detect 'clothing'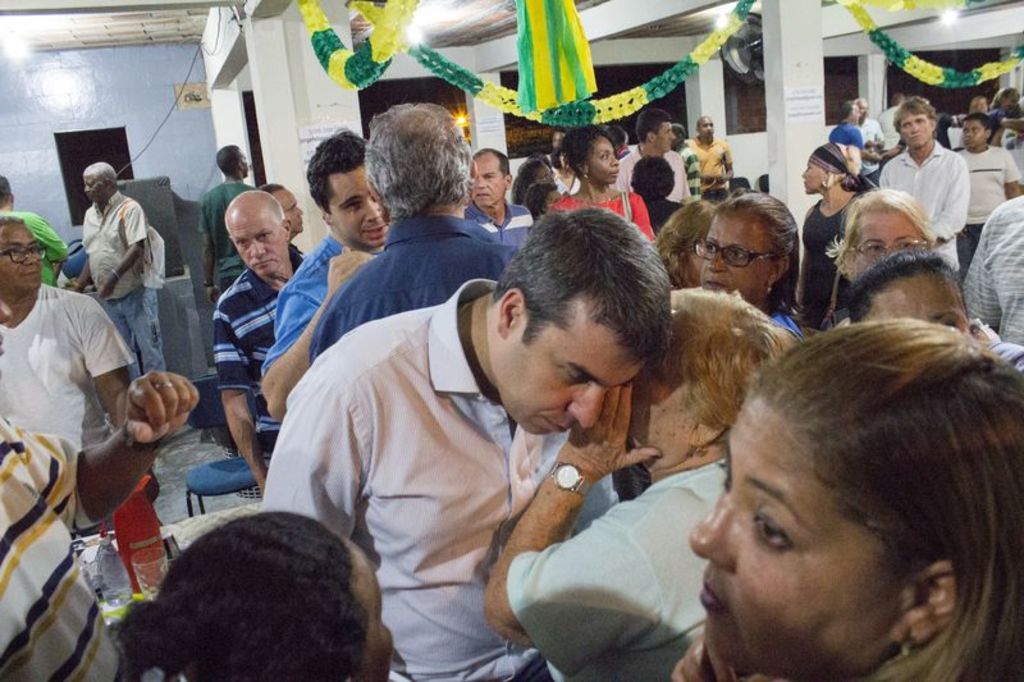
bbox=(552, 166, 582, 193)
